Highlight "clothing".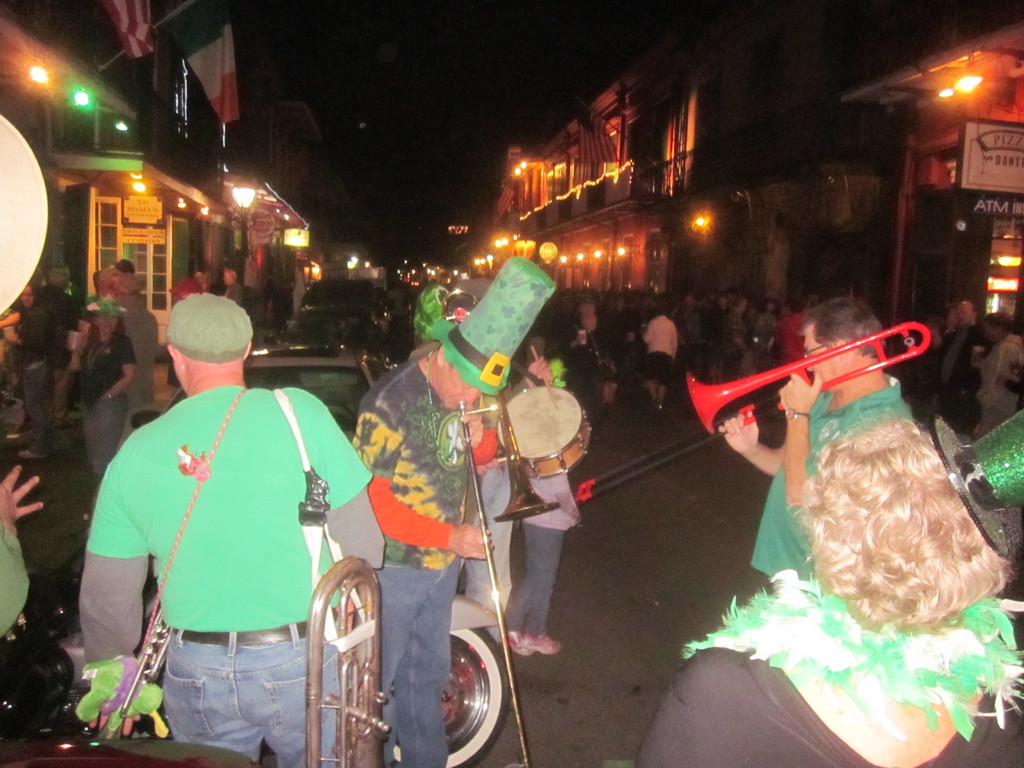
Highlighted region: box(642, 317, 680, 356).
